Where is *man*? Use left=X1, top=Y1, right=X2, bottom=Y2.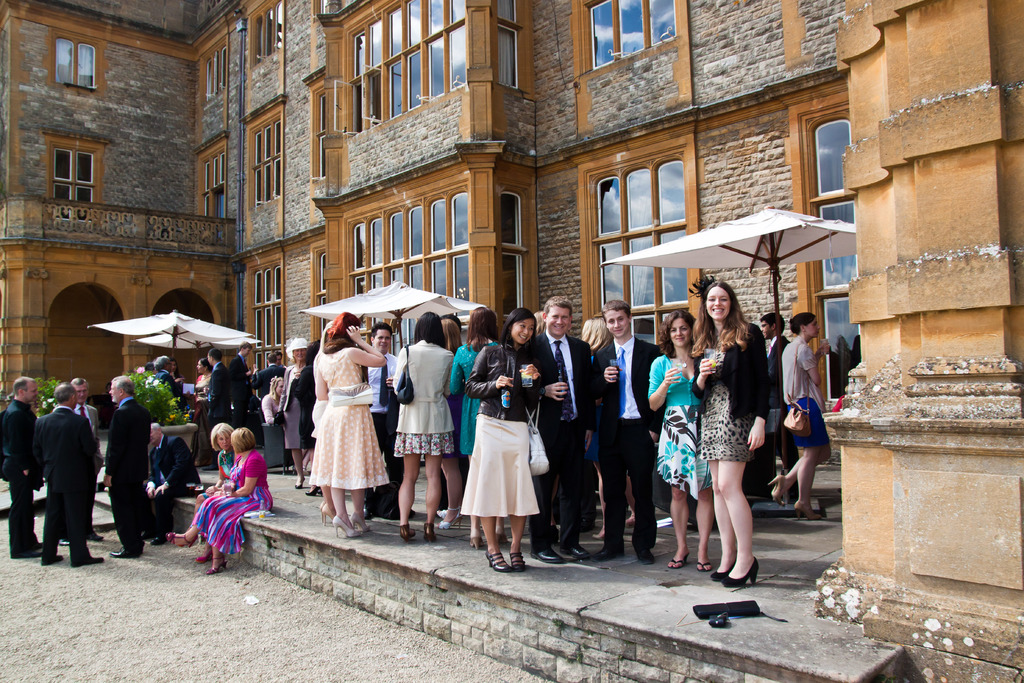
left=751, top=311, right=785, bottom=457.
